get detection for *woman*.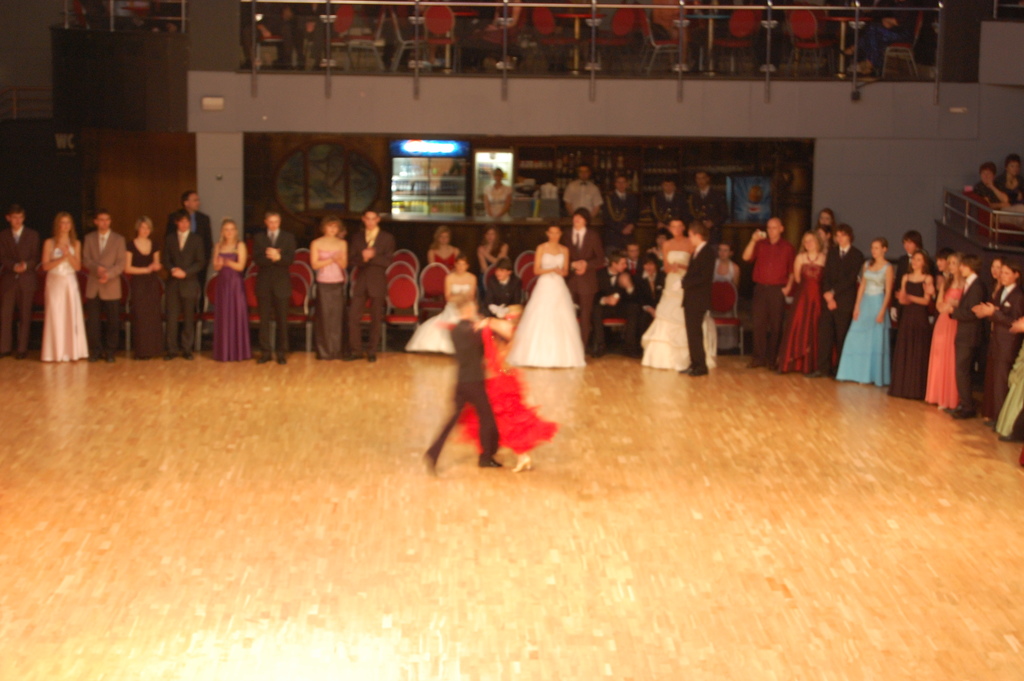
Detection: Rect(503, 225, 593, 373).
